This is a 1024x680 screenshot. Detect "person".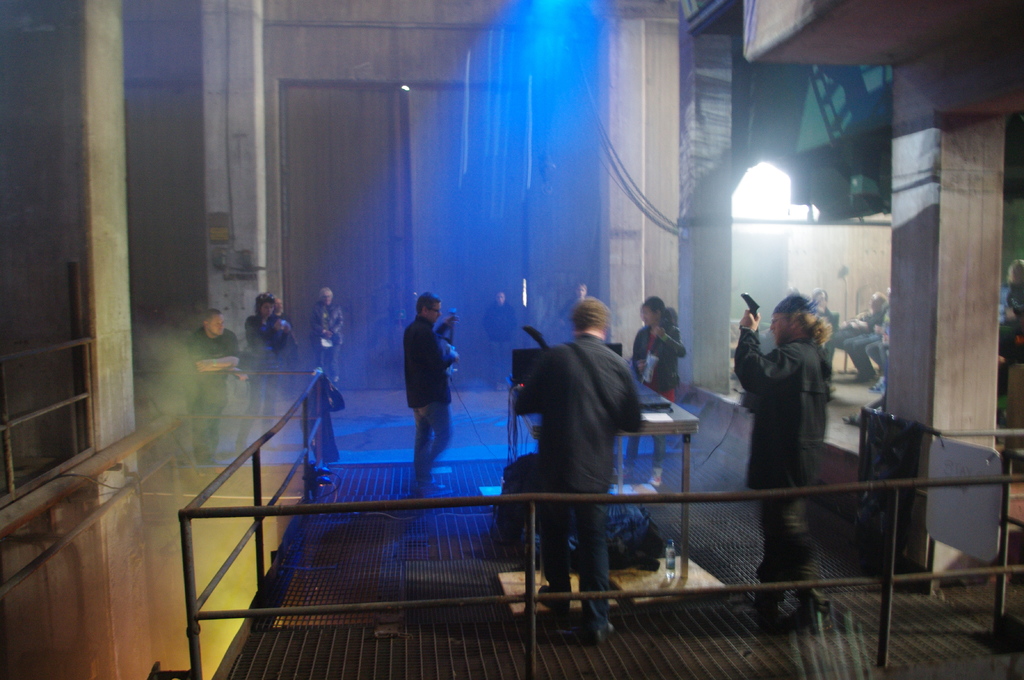
Rect(403, 292, 463, 489).
